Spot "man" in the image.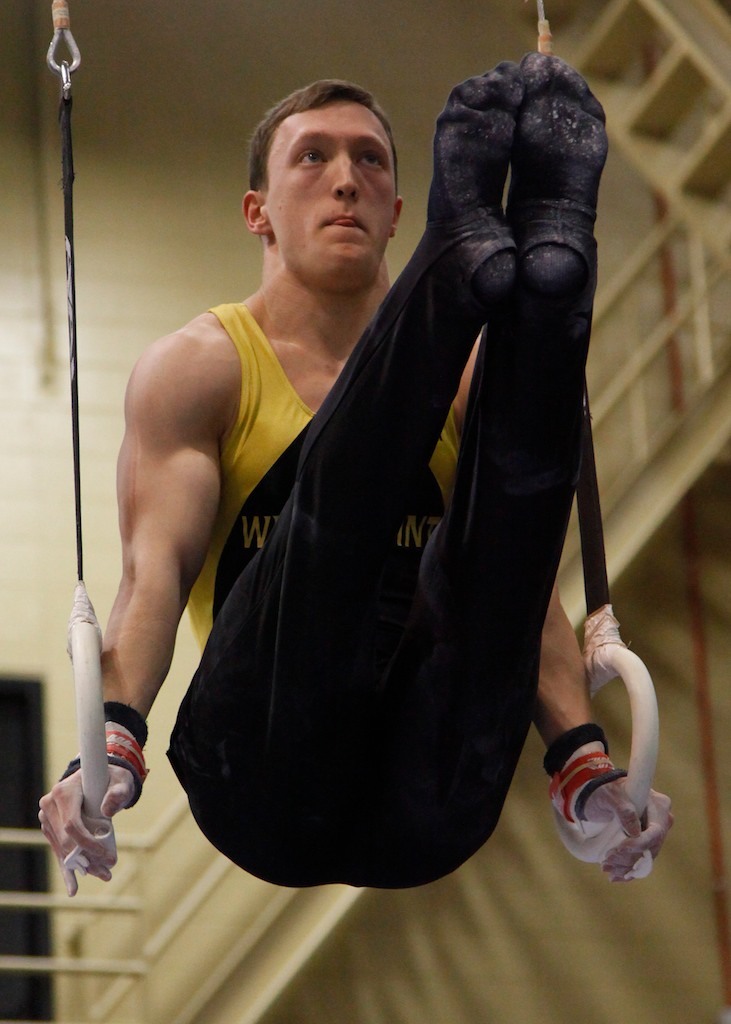
"man" found at 115 13 649 917.
